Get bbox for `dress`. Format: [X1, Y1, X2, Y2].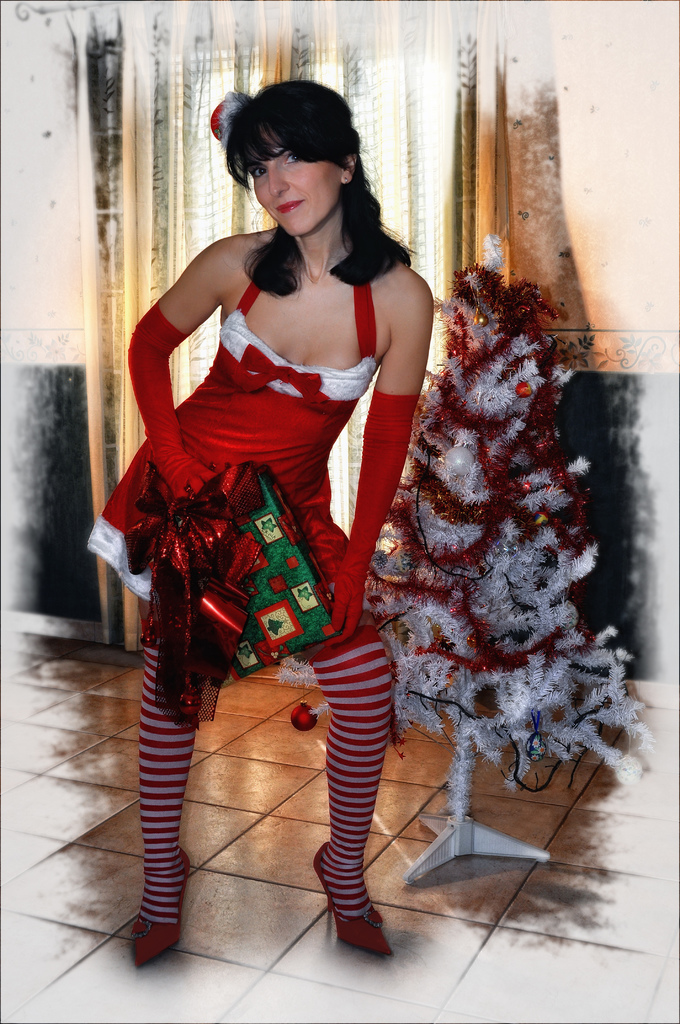
[83, 276, 379, 619].
